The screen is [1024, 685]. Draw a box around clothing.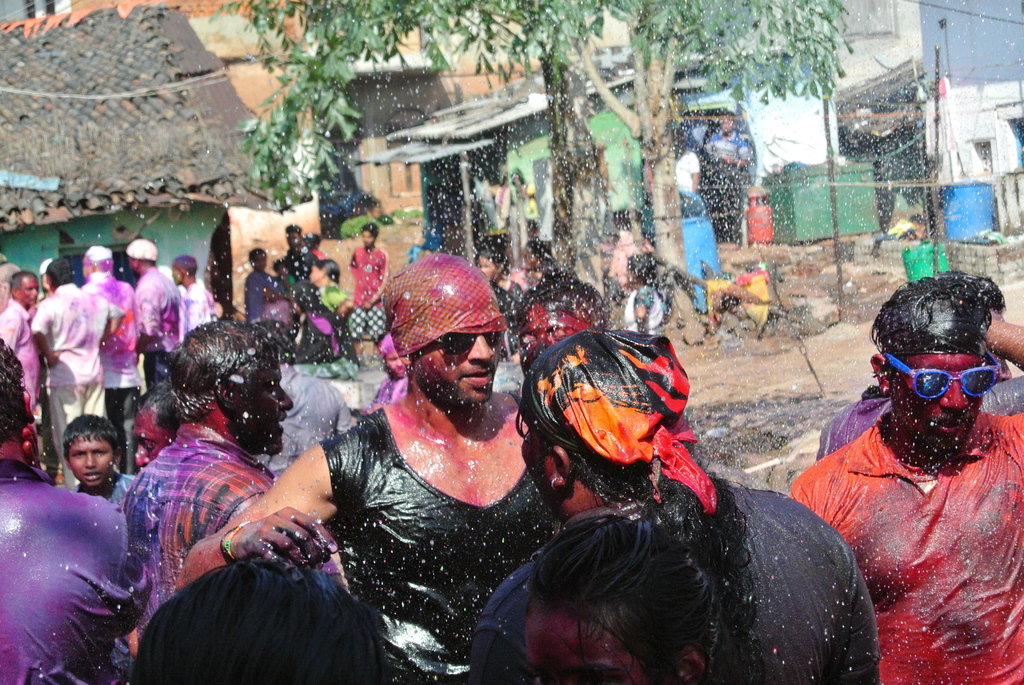
region(372, 378, 412, 414).
